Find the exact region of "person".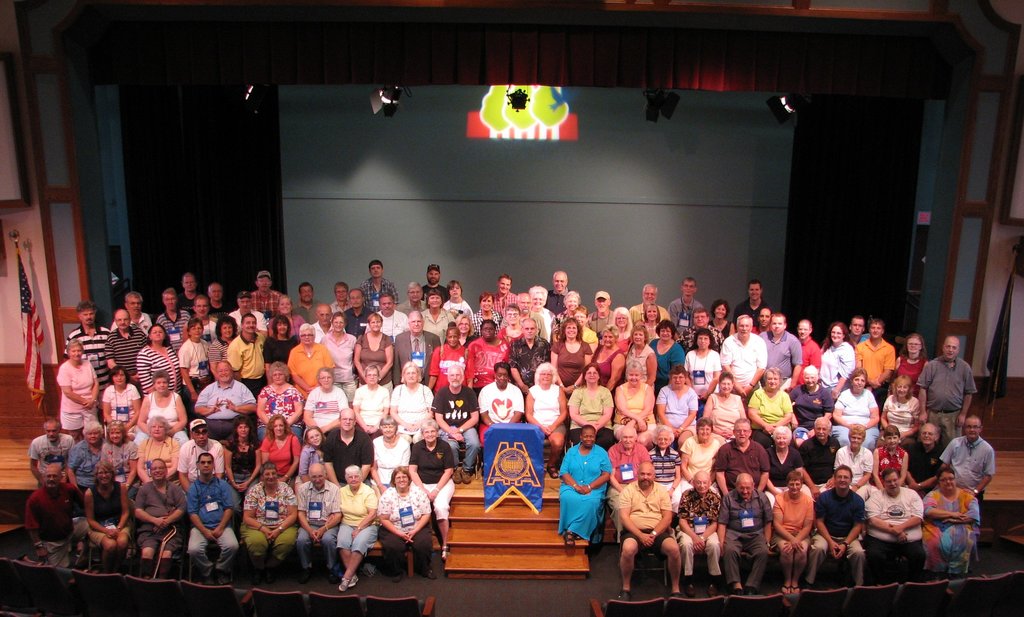
Exact region: select_region(771, 470, 813, 592).
